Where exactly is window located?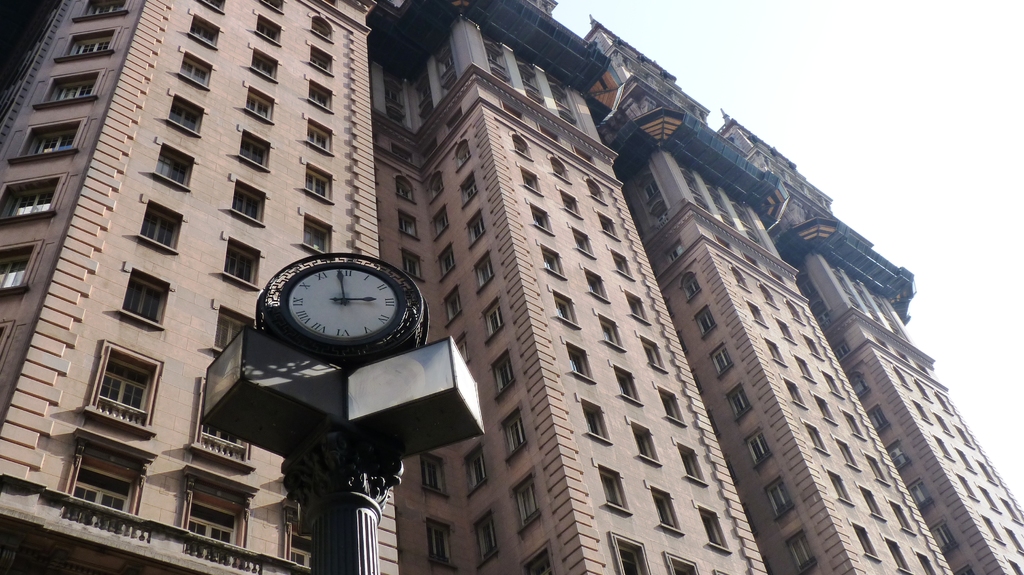
Its bounding box is x1=254 y1=9 x2=279 y2=47.
